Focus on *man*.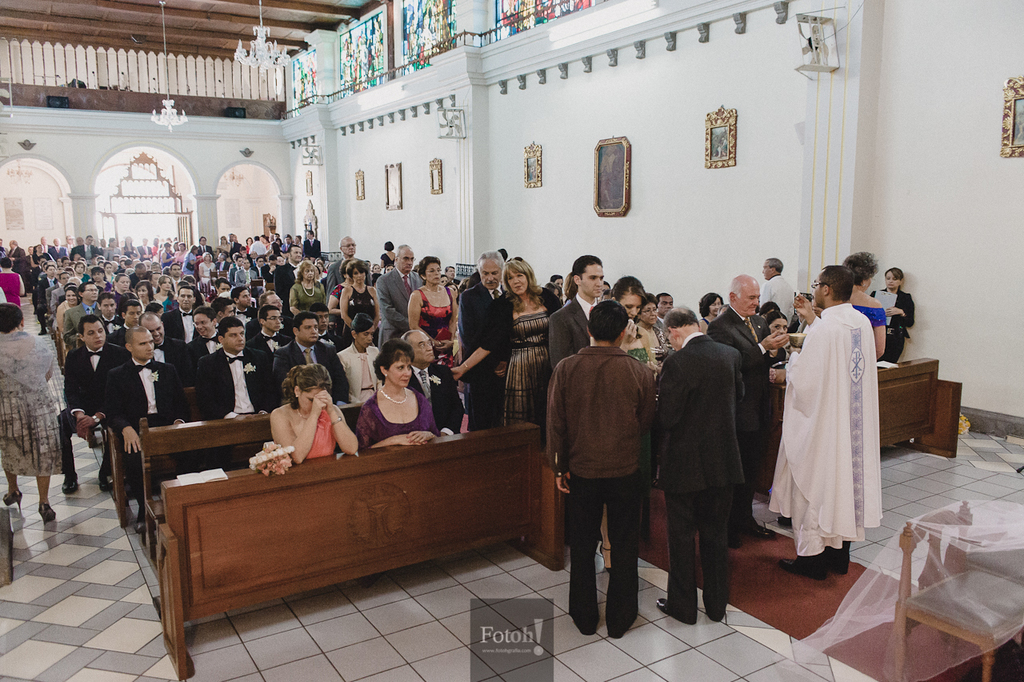
Focused at left=769, top=267, right=874, bottom=578.
